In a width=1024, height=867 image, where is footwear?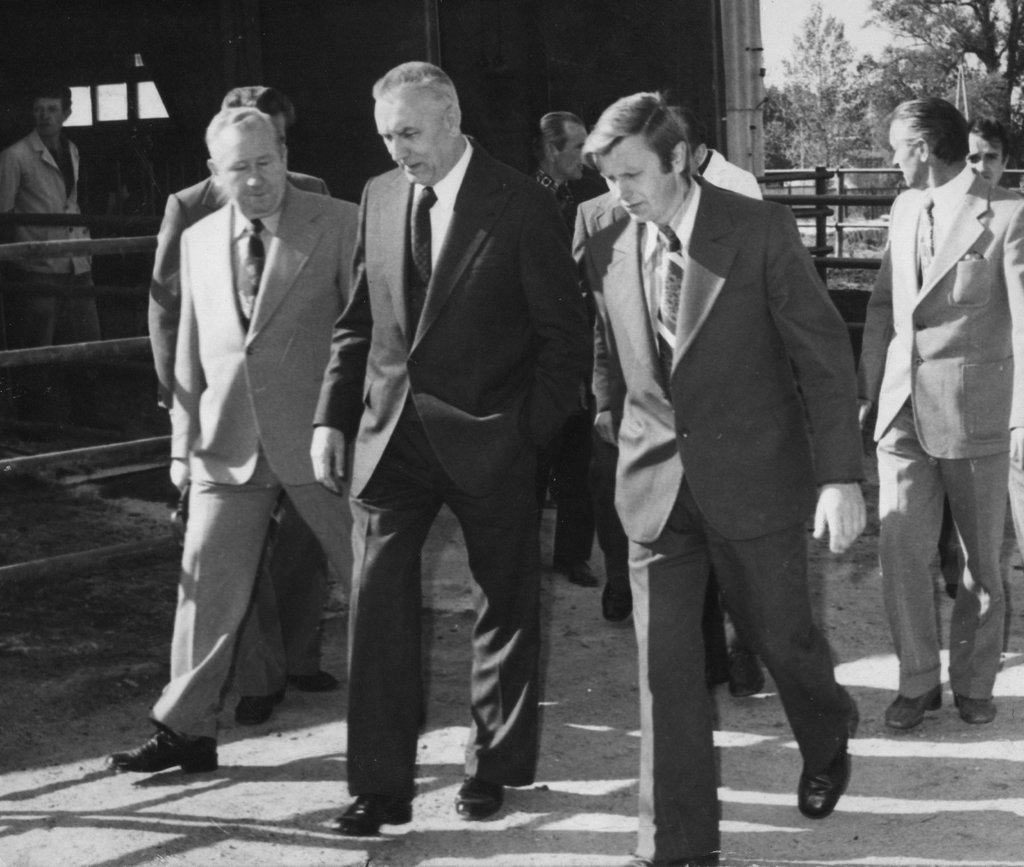
BBox(800, 697, 862, 820).
